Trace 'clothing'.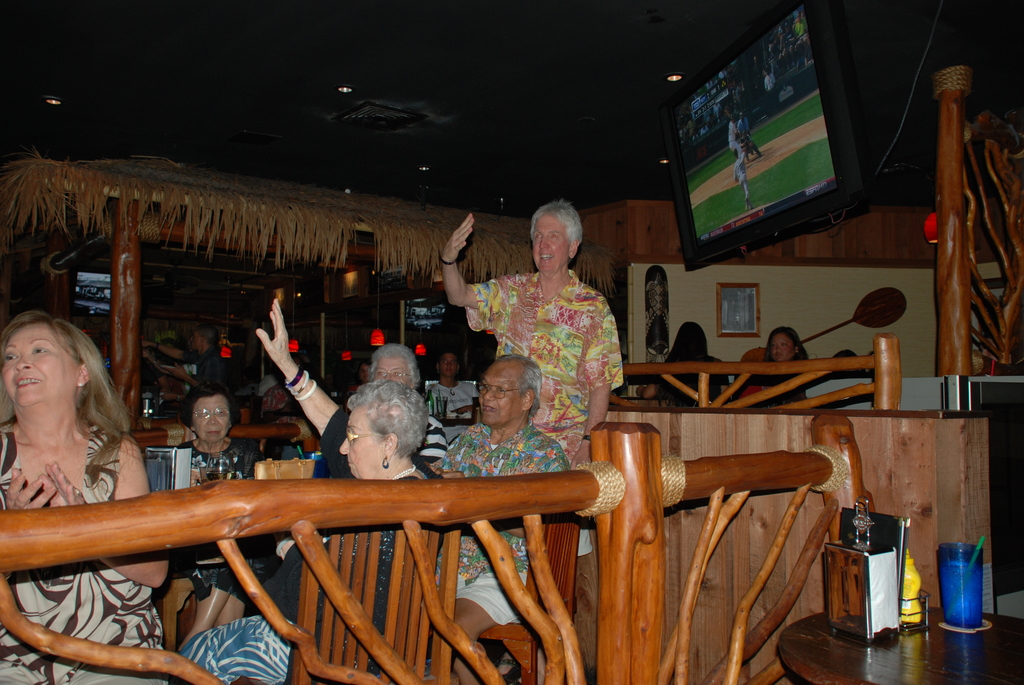
Traced to box=[432, 420, 570, 631].
